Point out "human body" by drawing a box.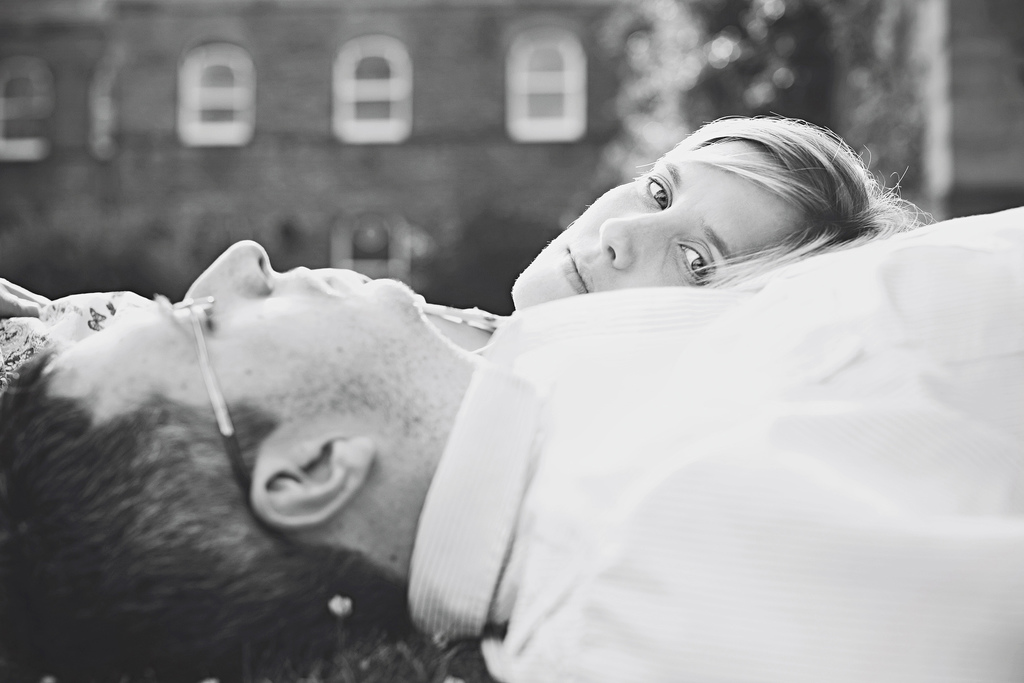
0, 117, 923, 409.
